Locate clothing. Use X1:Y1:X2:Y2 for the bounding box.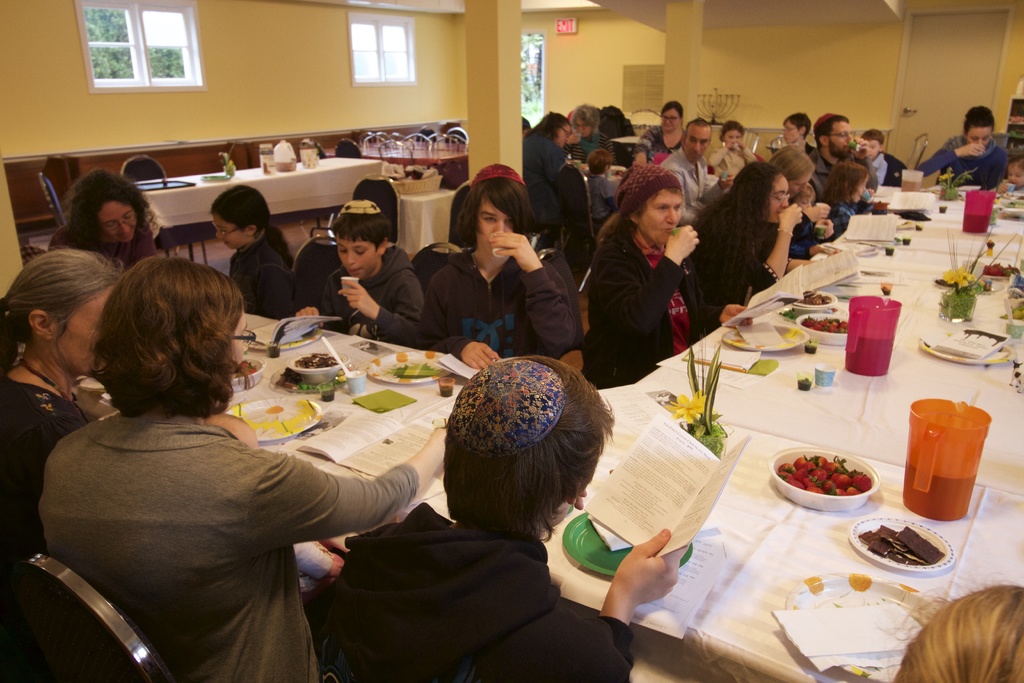
517:140:570:235.
